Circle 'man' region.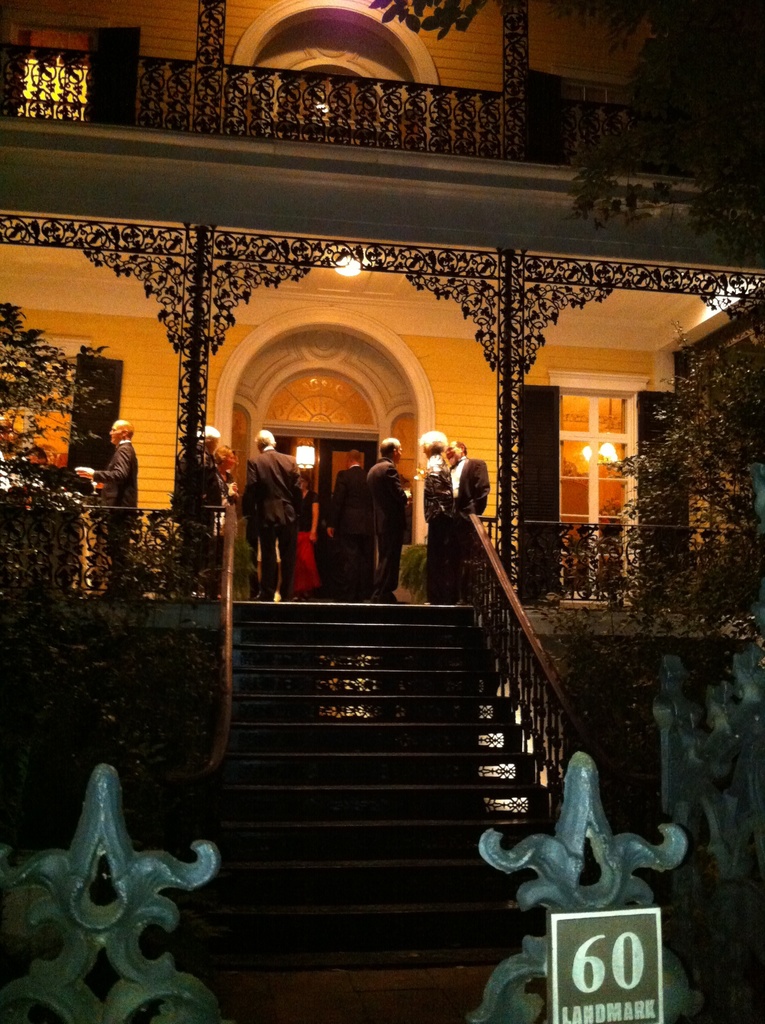
Region: <bbox>72, 414, 152, 591</bbox>.
